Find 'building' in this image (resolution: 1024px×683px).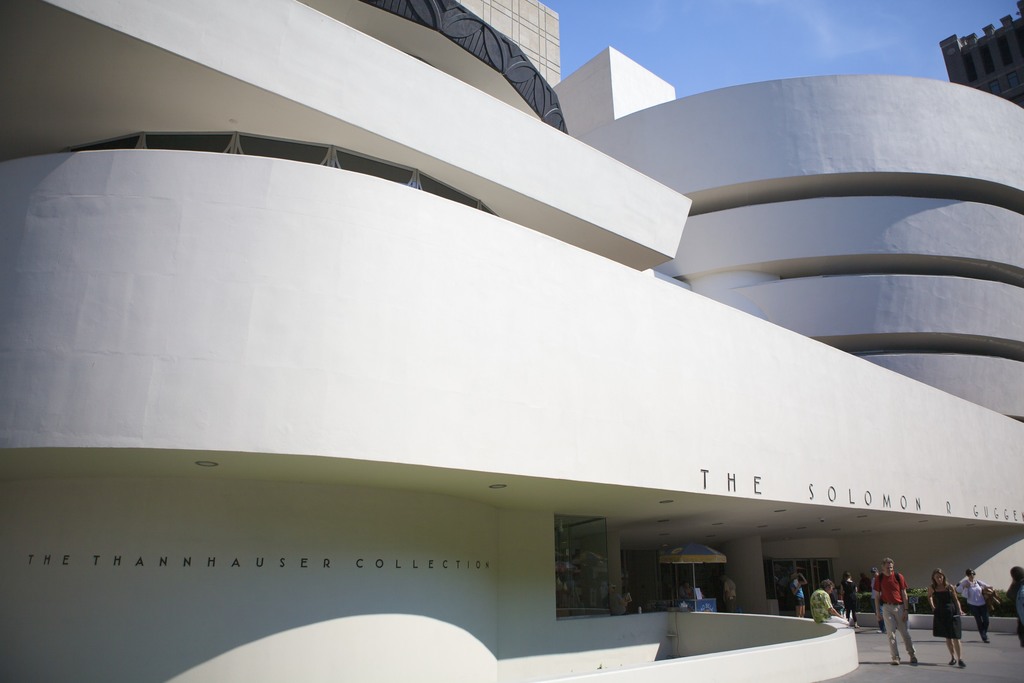
BBox(0, 0, 1023, 682).
